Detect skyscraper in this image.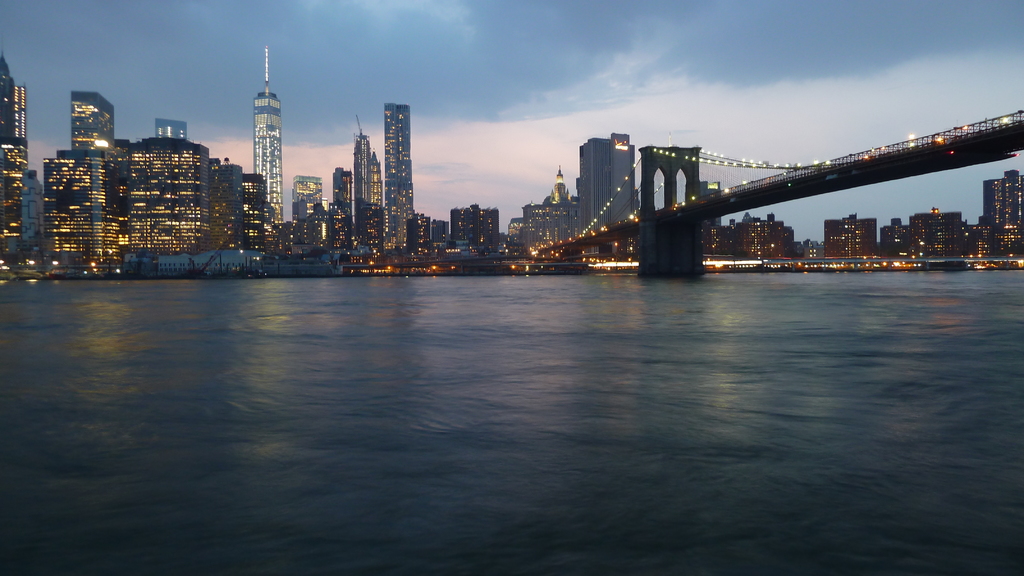
Detection: BBox(250, 52, 292, 229).
